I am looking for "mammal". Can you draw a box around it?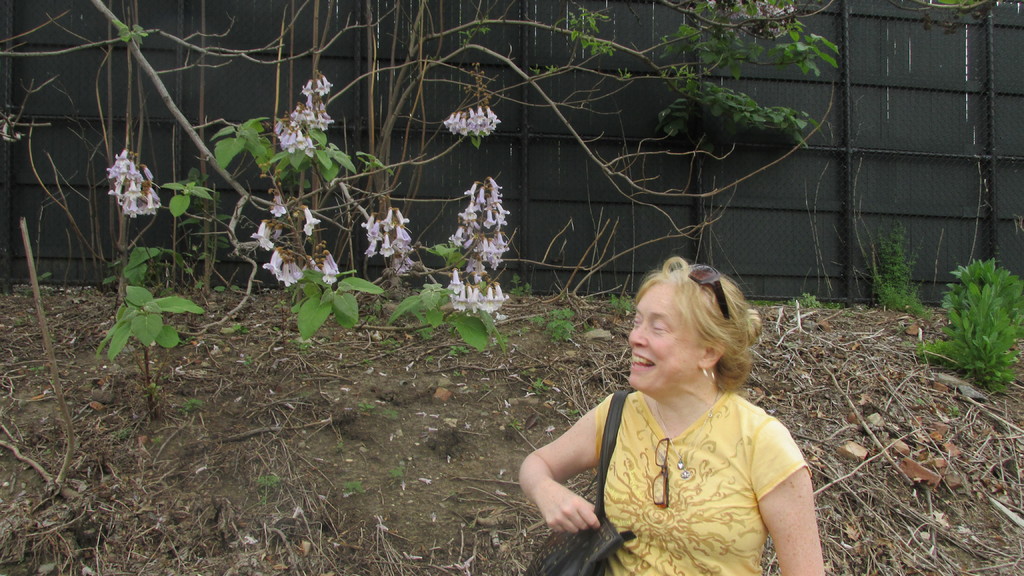
Sure, the bounding box is (522,258,821,562).
